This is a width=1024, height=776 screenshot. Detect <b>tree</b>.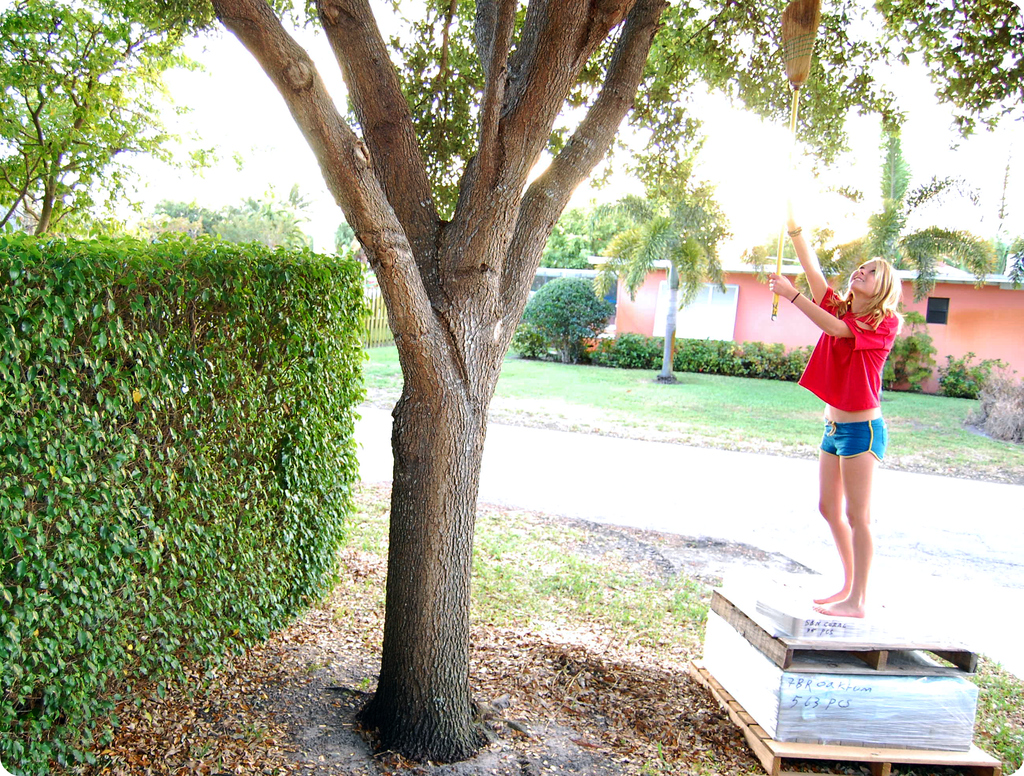
541:208:613:267.
